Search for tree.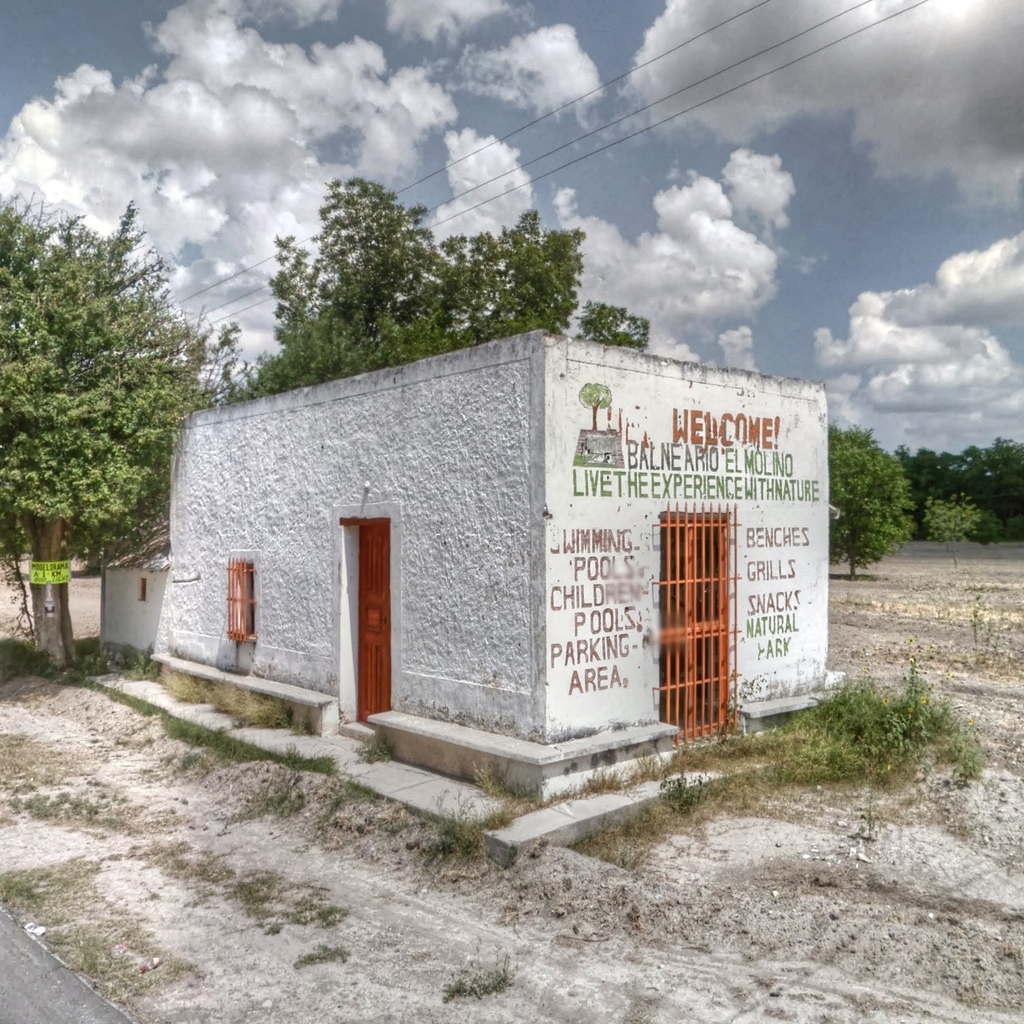
Found at l=252, t=177, r=652, b=401.
